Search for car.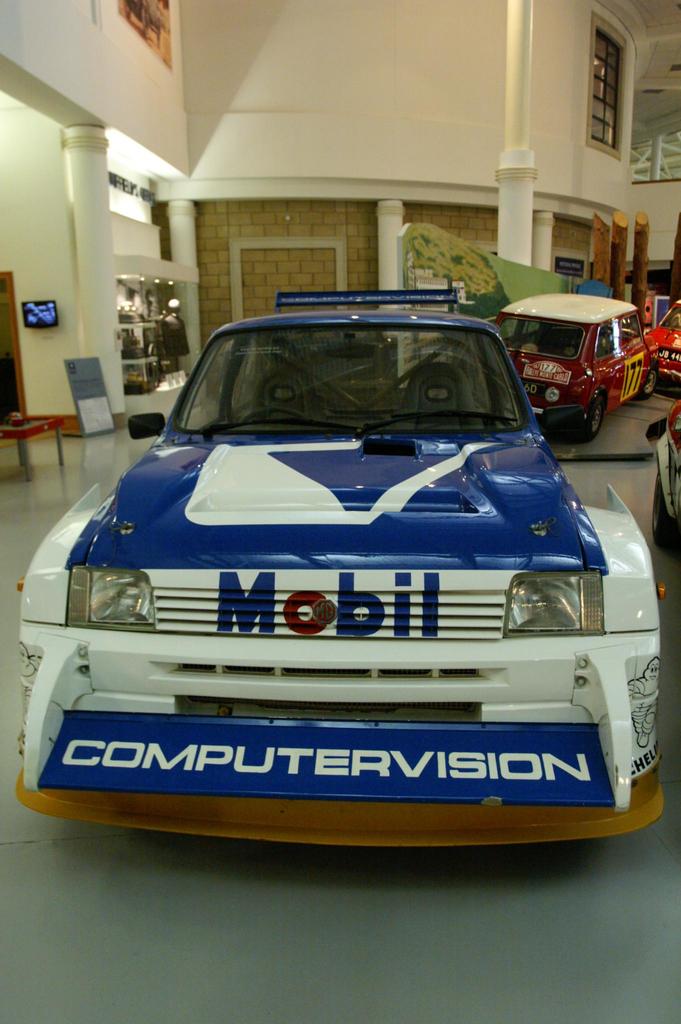
Found at bbox=(641, 400, 679, 563).
